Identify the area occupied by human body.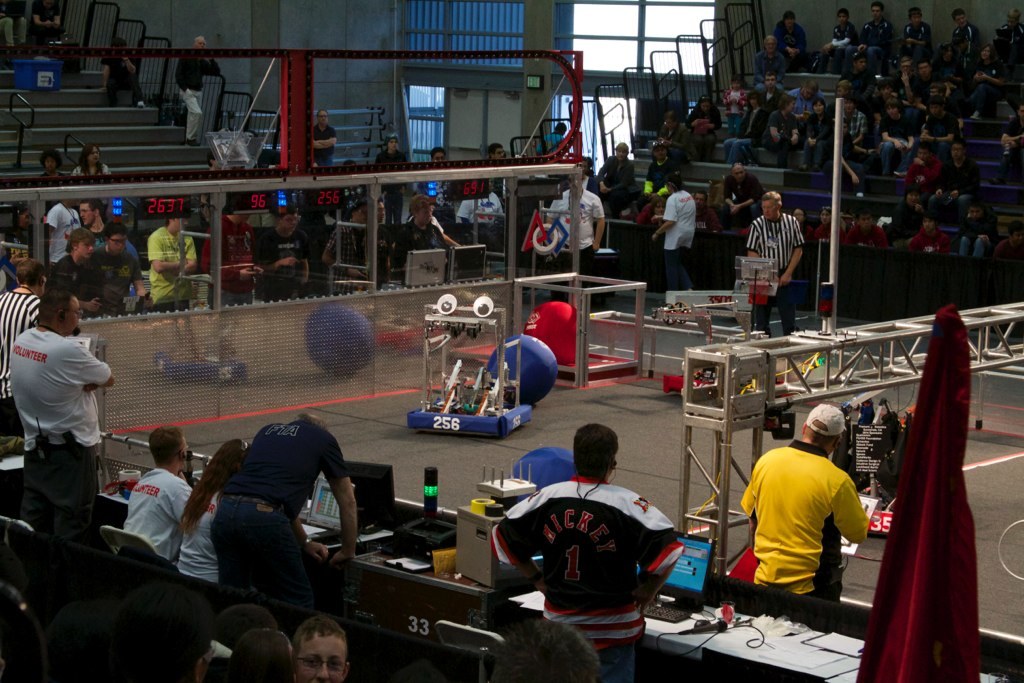
Area: x1=918 y1=52 x2=930 y2=79.
